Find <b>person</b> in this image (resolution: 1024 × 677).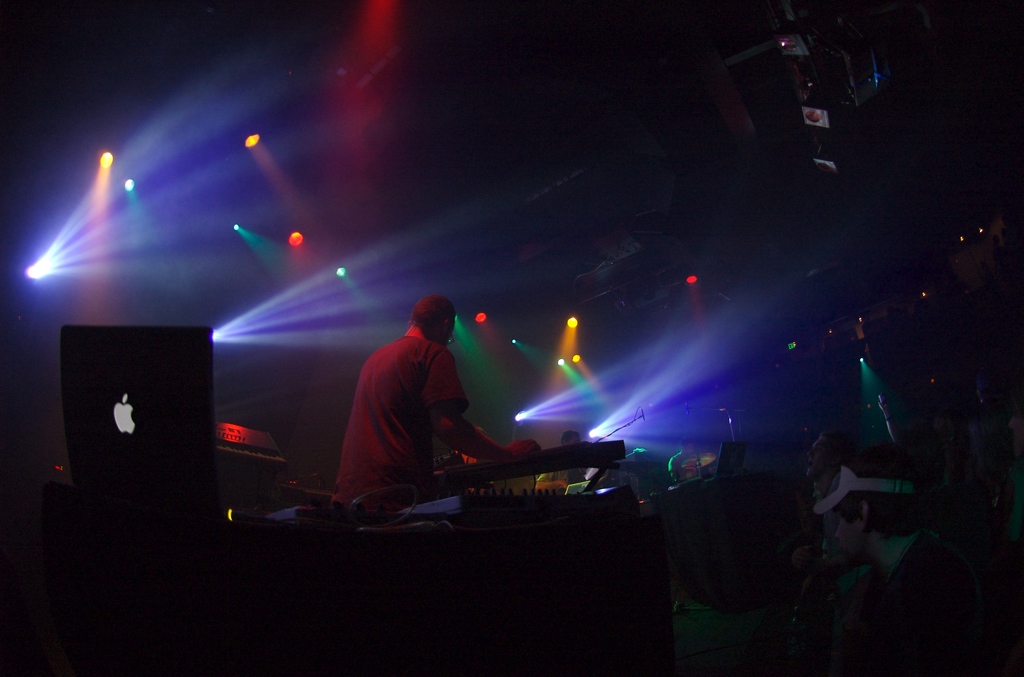
[805,444,969,673].
